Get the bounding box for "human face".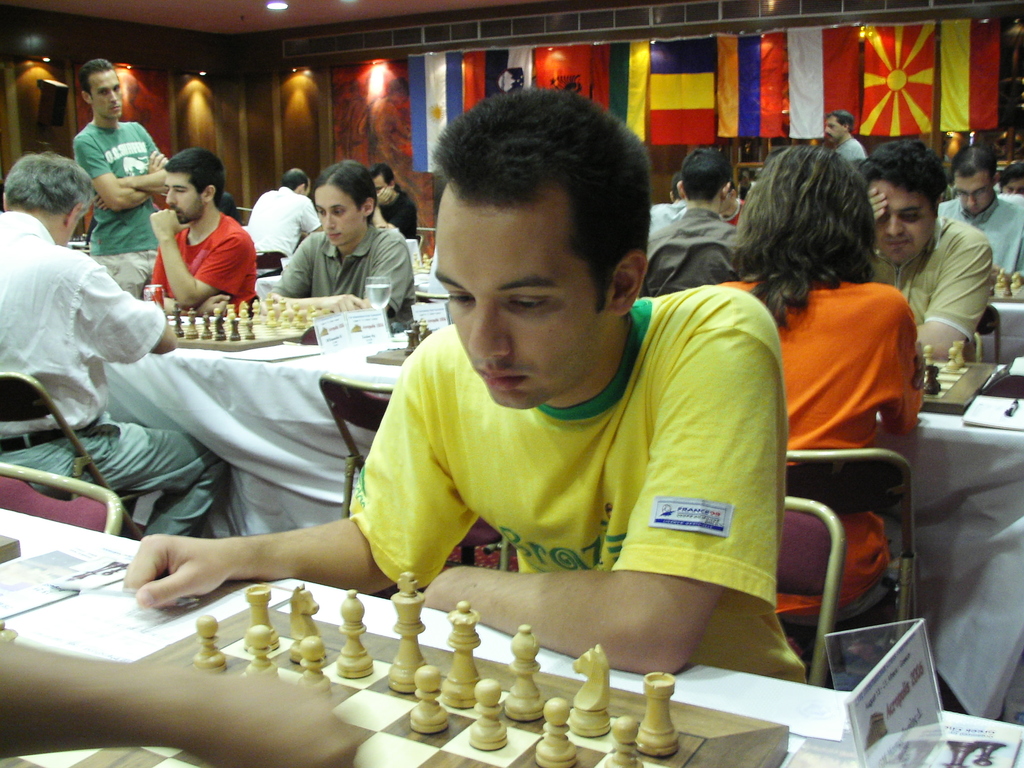
{"x1": 870, "y1": 180, "x2": 935, "y2": 264}.
